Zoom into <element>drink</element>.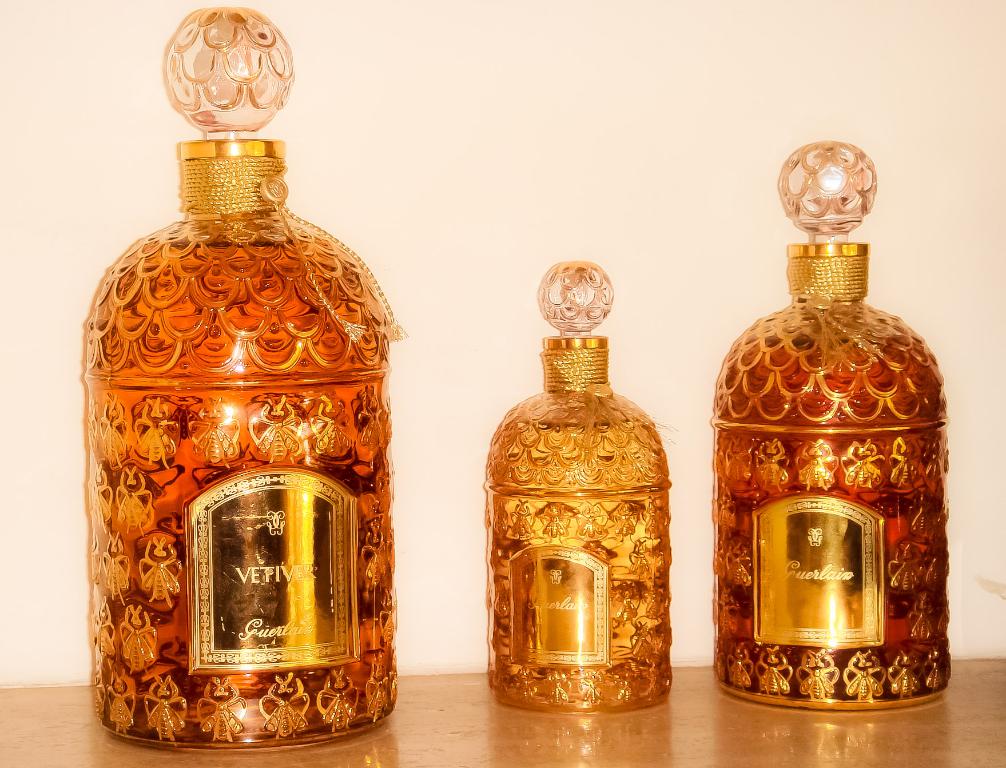
Zoom target: {"x1": 716, "y1": 325, "x2": 947, "y2": 700}.
